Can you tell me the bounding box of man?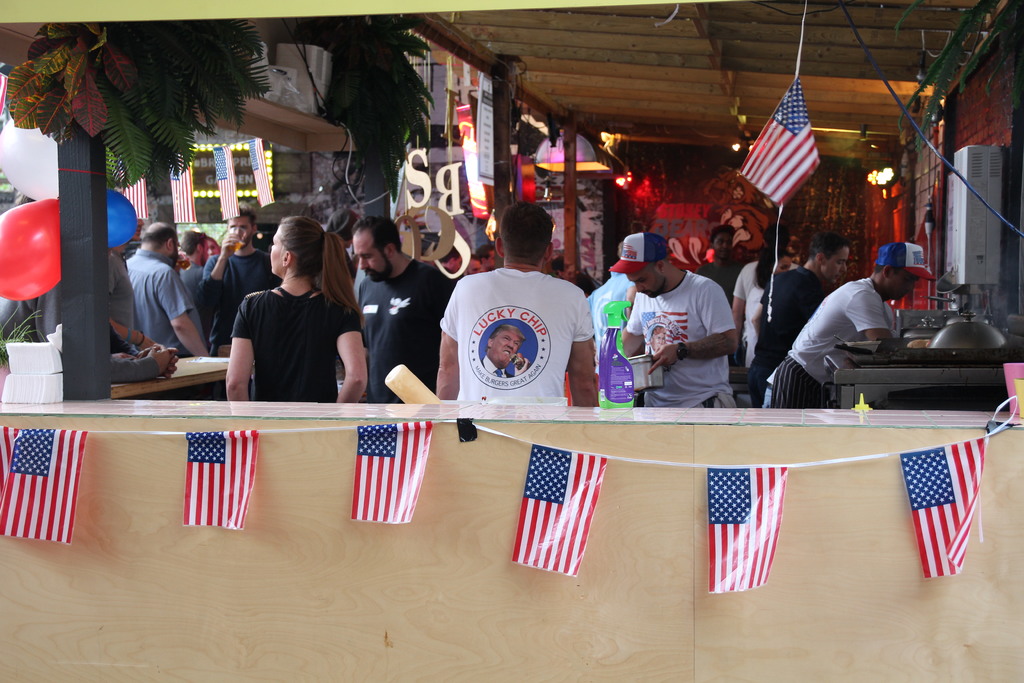
select_region(781, 248, 947, 399).
